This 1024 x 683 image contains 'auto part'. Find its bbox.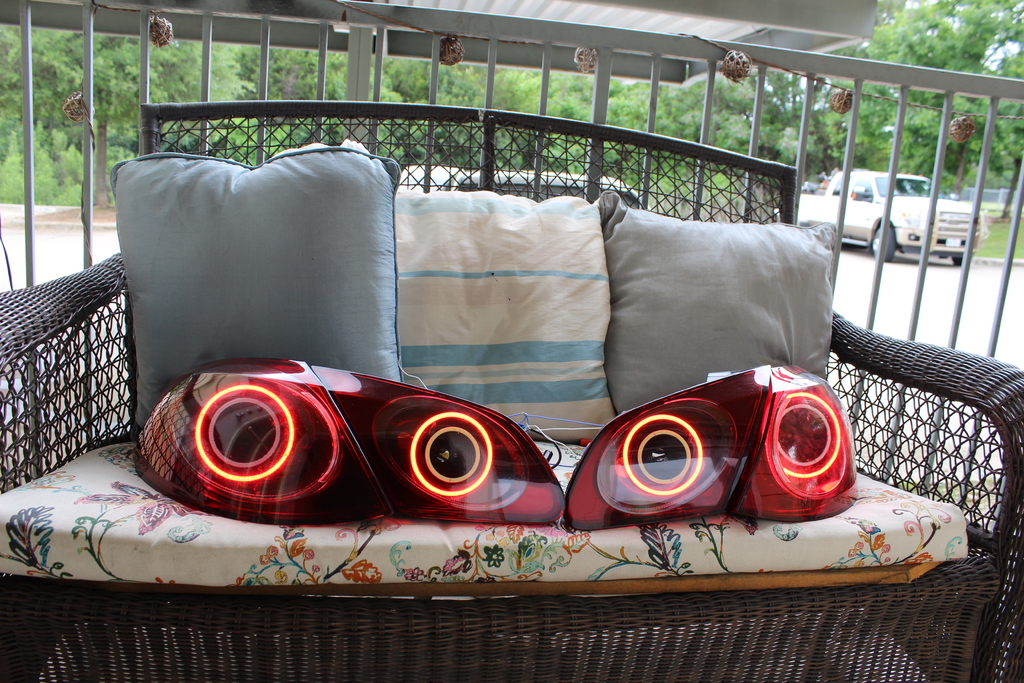
bbox=[563, 364, 860, 533].
